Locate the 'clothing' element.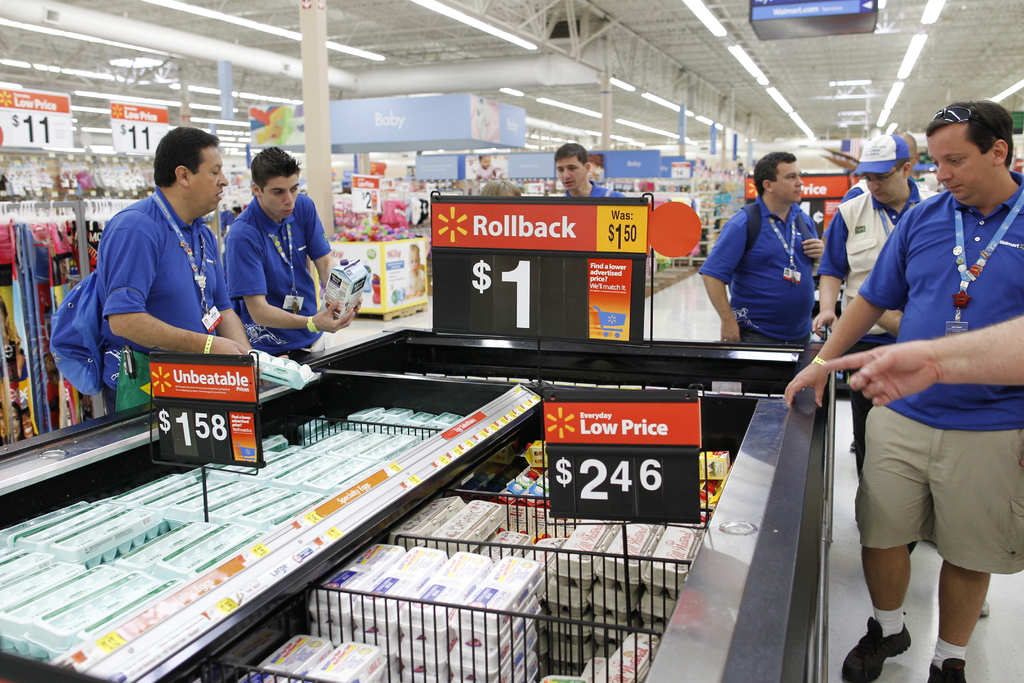
Element bbox: <bbox>820, 190, 938, 486</bbox>.
